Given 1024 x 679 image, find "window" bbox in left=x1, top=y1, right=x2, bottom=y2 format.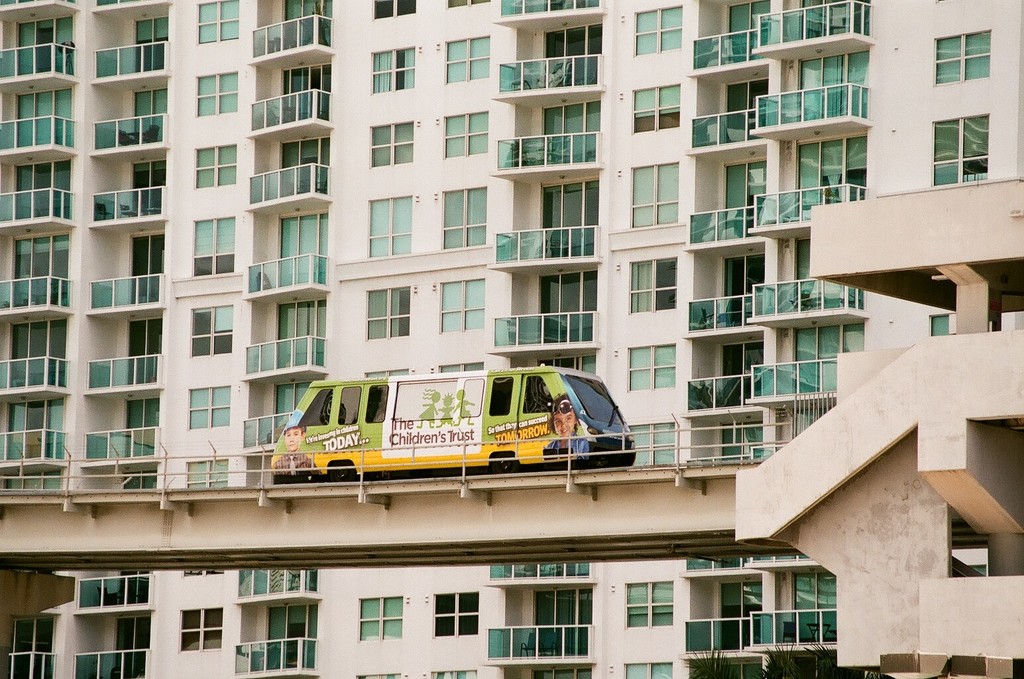
left=442, top=33, right=488, bottom=82.
